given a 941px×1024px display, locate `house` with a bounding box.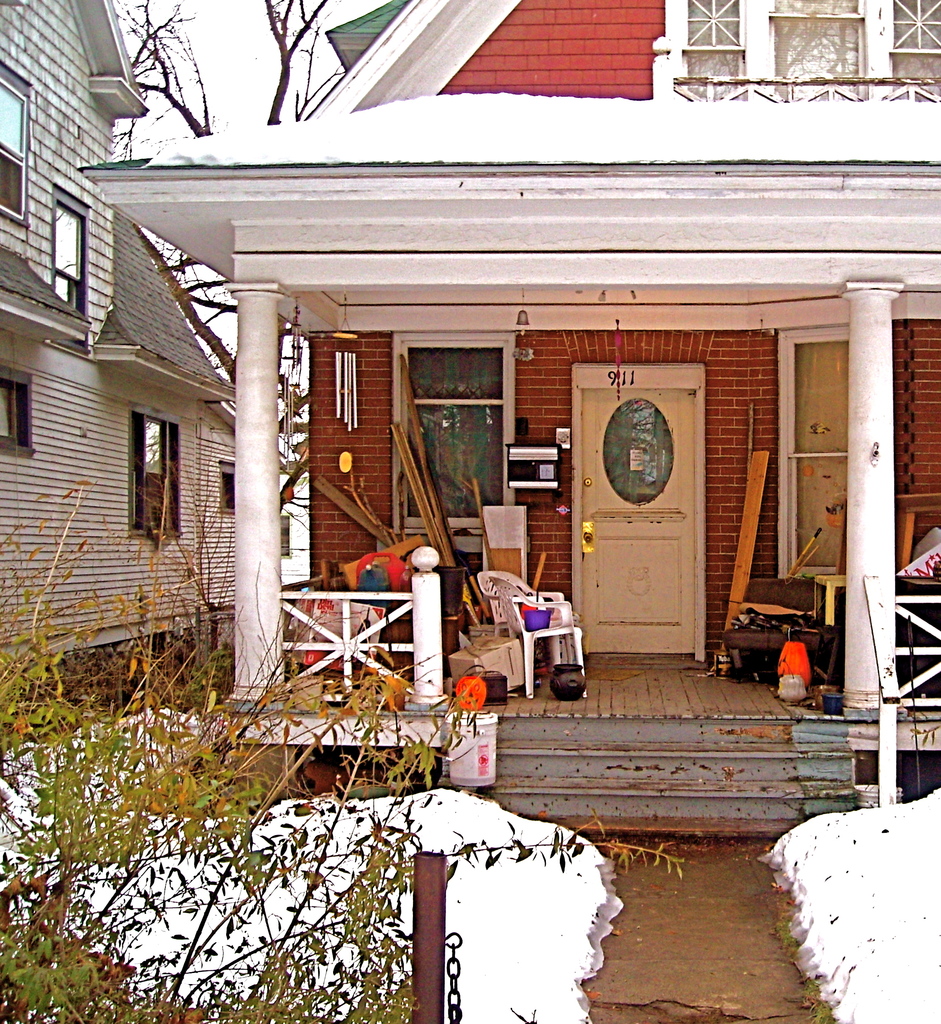
Located: l=0, t=0, r=241, b=679.
